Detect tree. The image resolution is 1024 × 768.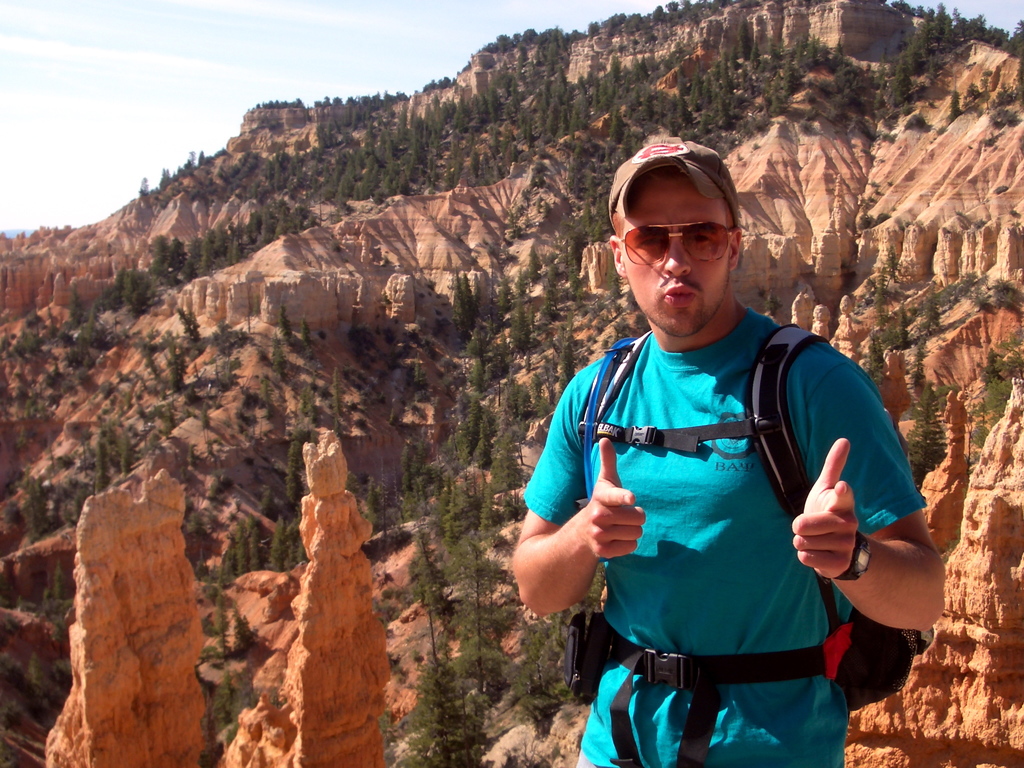
box=[301, 316, 312, 358].
